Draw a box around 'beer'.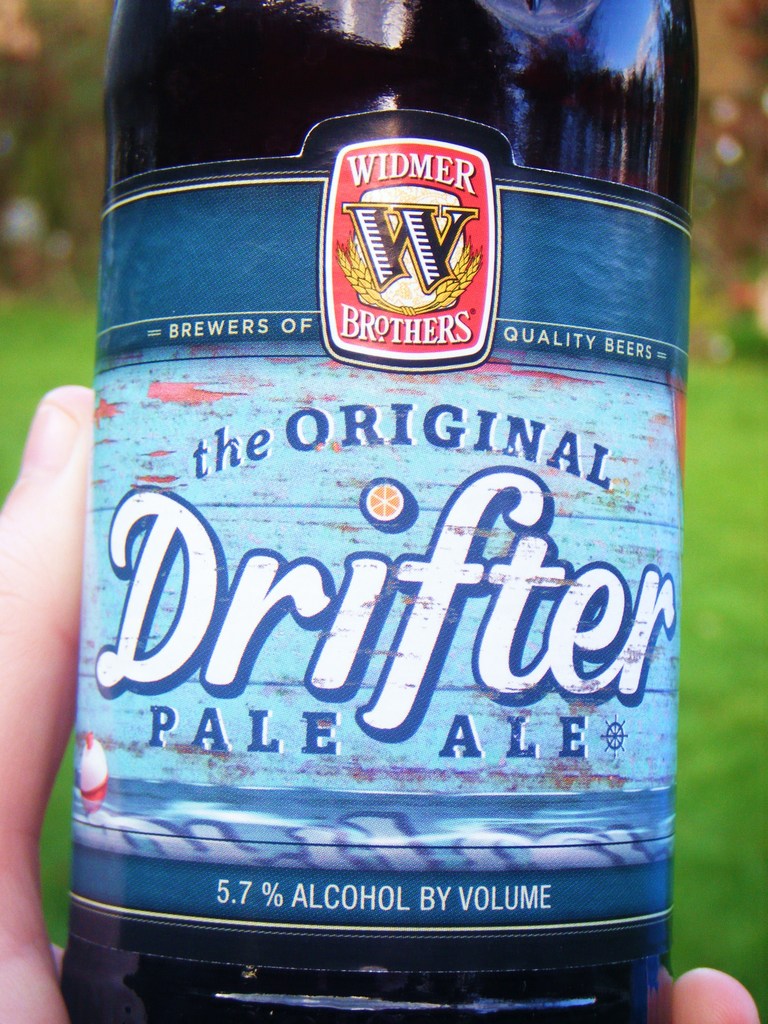
locate(58, 0, 700, 1023).
